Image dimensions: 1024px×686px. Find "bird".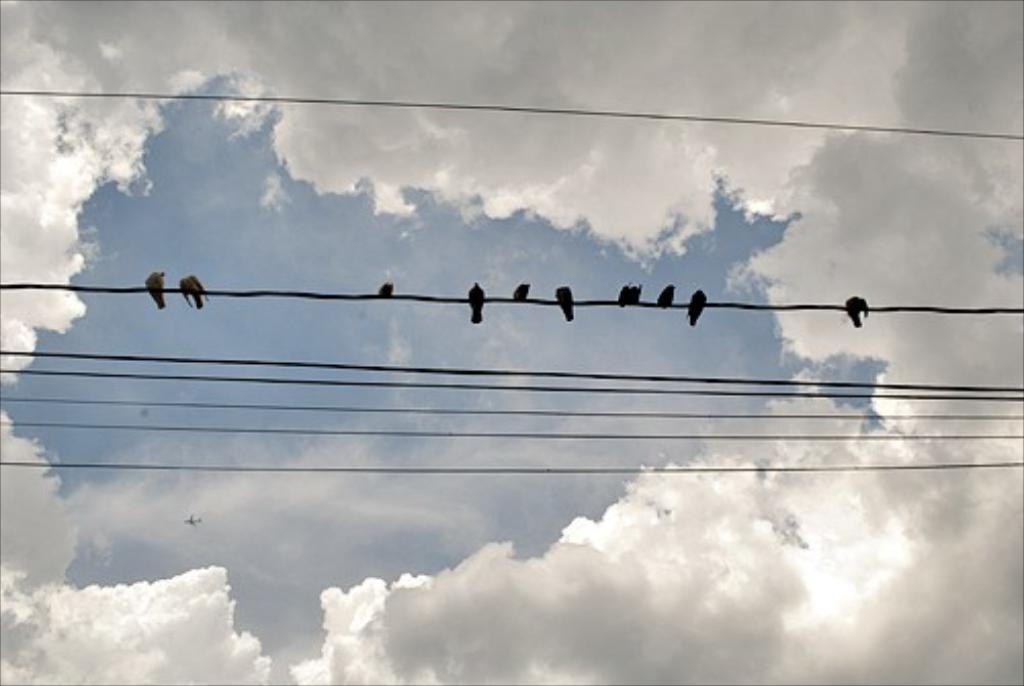
rect(506, 270, 530, 297).
